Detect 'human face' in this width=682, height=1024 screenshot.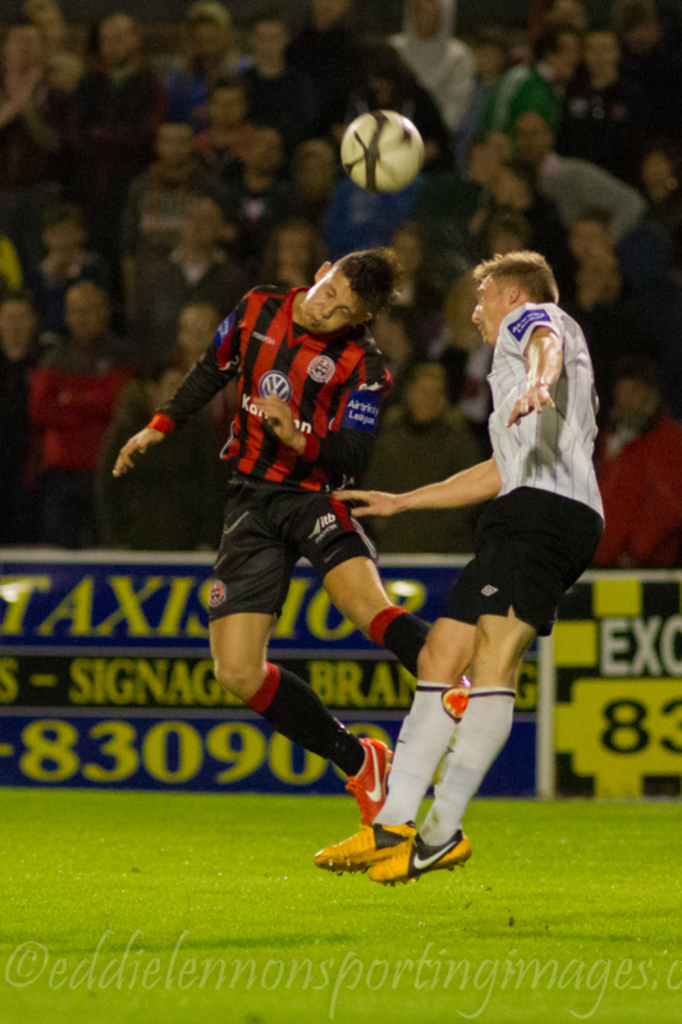
Detection: detection(411, 0, 443, 33).
